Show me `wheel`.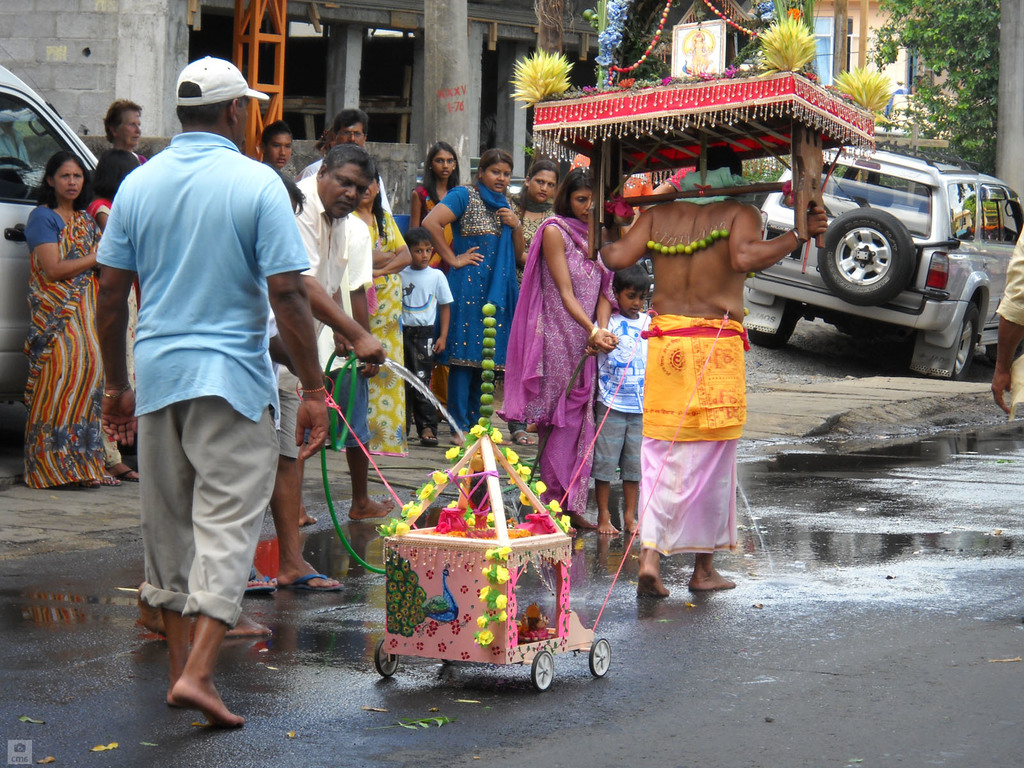
`wheel` is here: (x1=826, y1=197, x2=931, y2=300).
